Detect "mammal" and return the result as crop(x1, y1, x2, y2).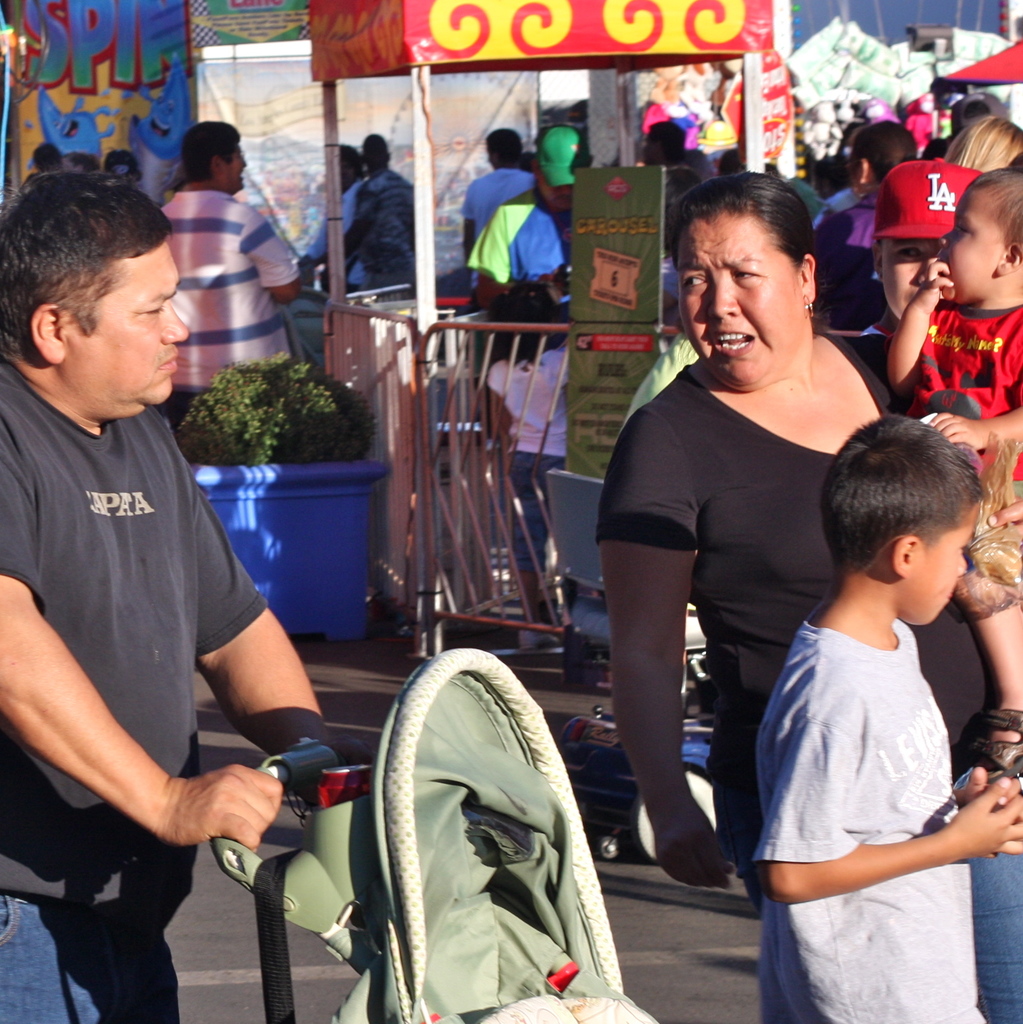
crop(875, 161, 981, 316).
